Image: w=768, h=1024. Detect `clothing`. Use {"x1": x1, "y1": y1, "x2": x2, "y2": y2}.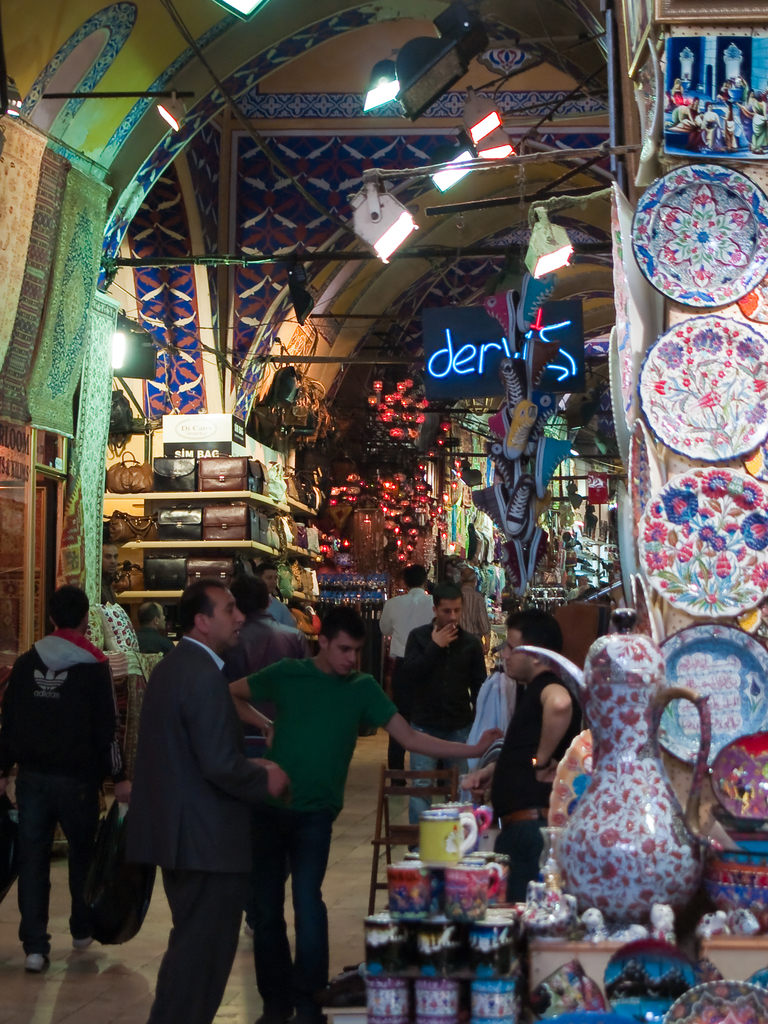
{"x1": 115, "y1": 575, "x2": 292, "y2": 1008}.
